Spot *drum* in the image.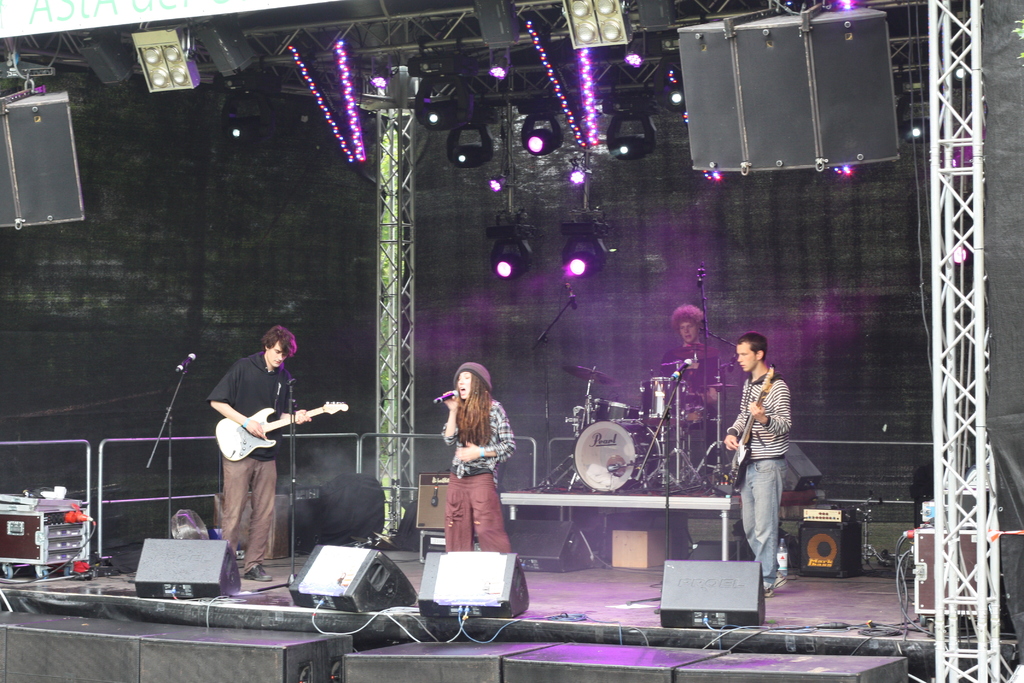
*drum* found at 572, 415, 661, 493.
